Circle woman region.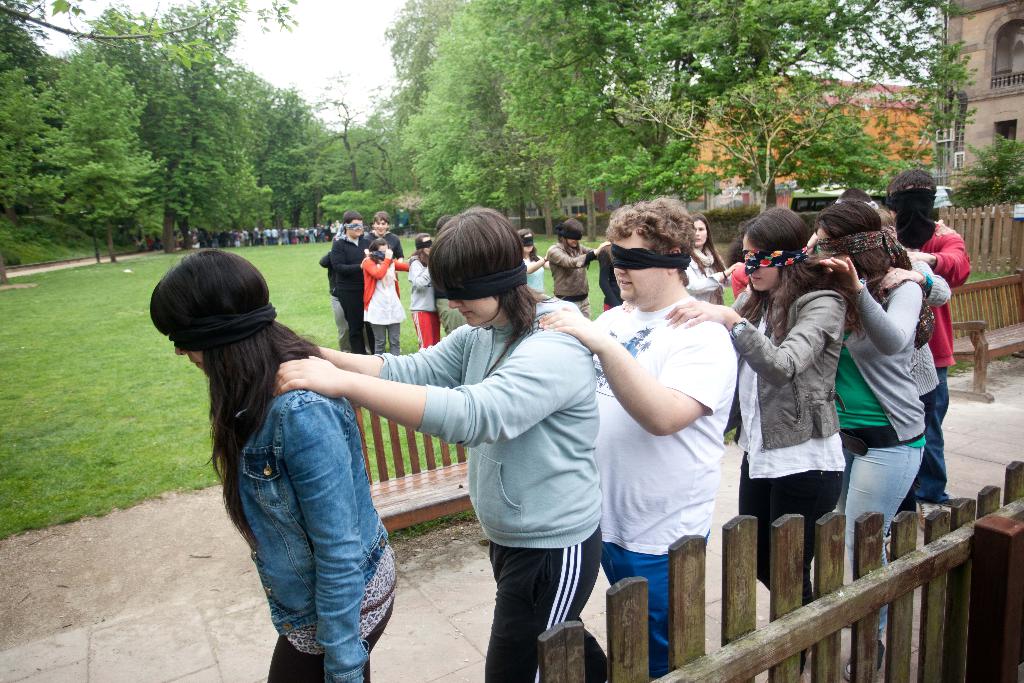
Region: bbox(811, 195, 934, 672).
